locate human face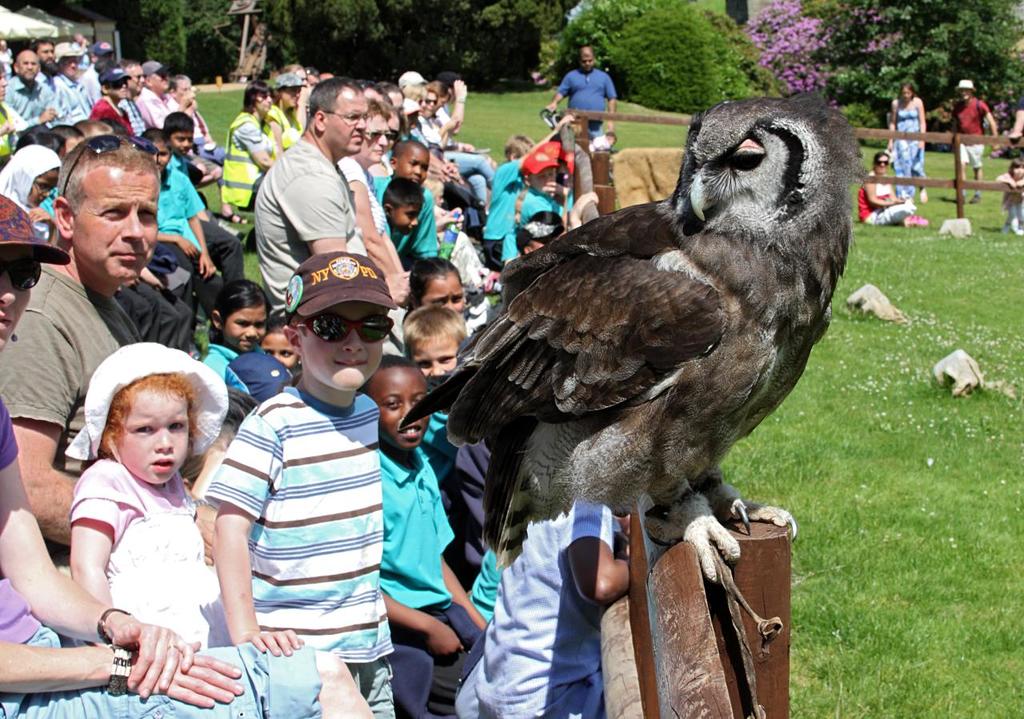
left=374, top=365, right=432, bottom=449
